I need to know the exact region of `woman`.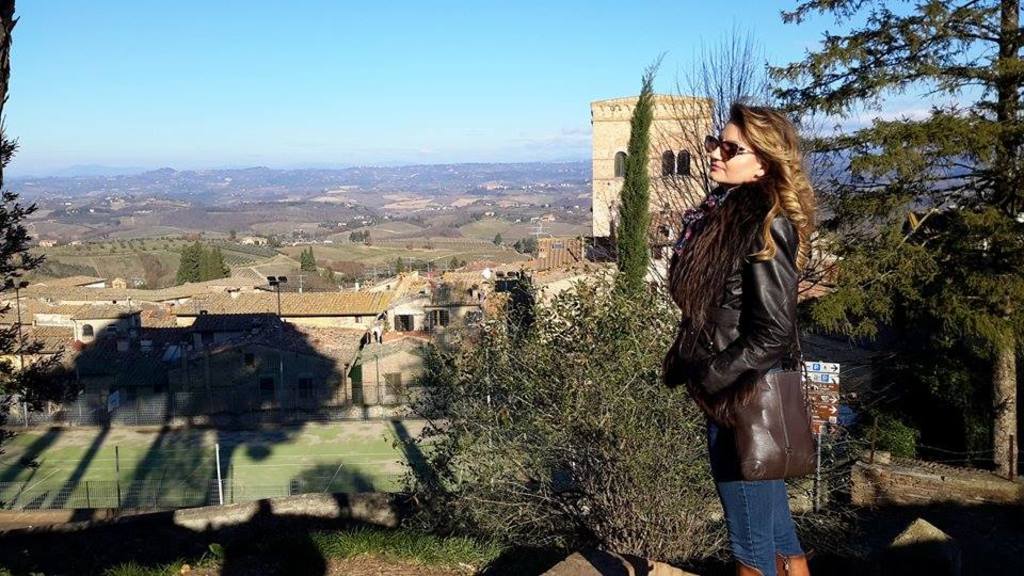
Region: [668, 83, 833, 539].
